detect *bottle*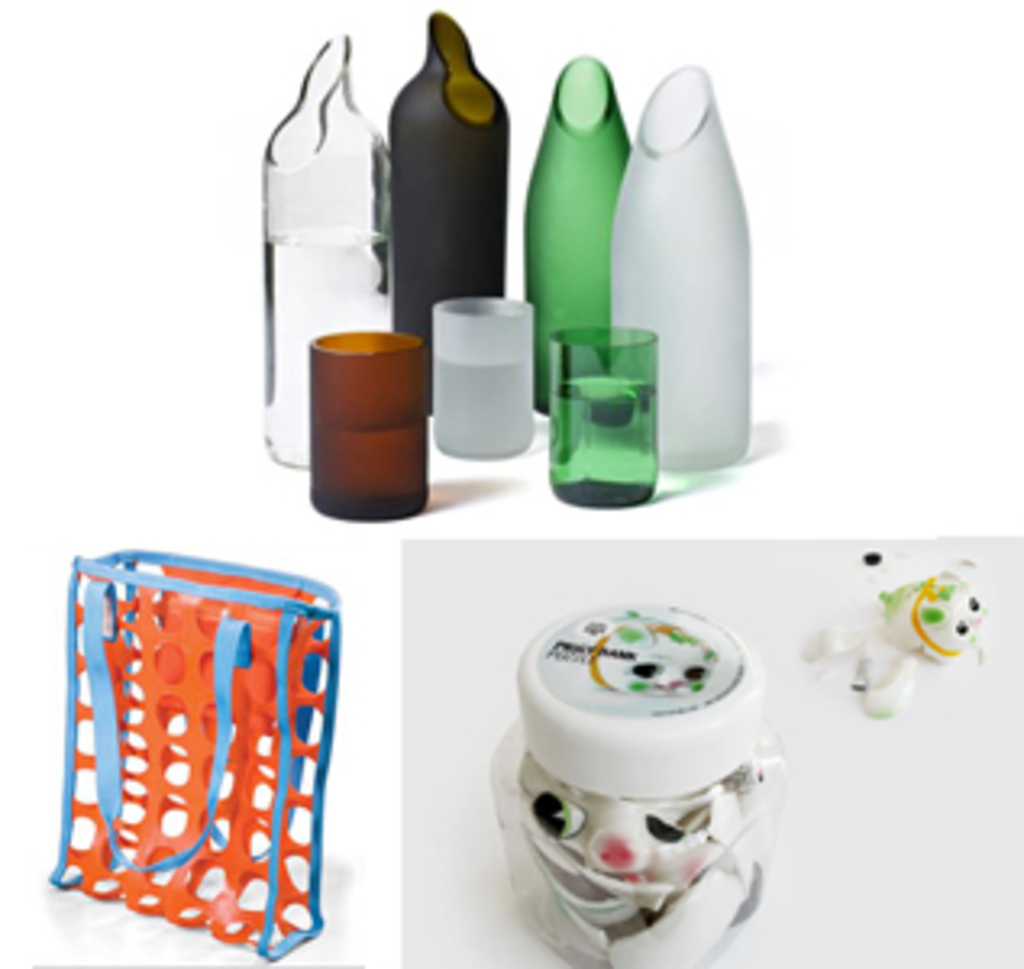
<region>611, 61, 749, 475</region>
